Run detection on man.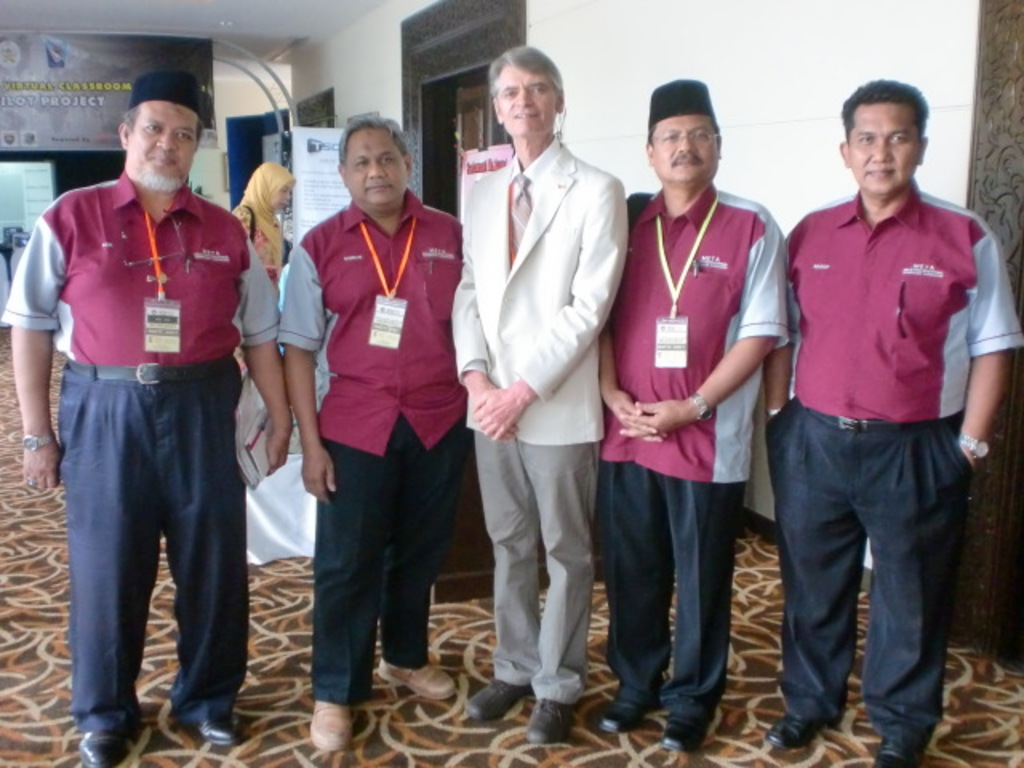
Result: select_region(16, 109, 261, 734).
